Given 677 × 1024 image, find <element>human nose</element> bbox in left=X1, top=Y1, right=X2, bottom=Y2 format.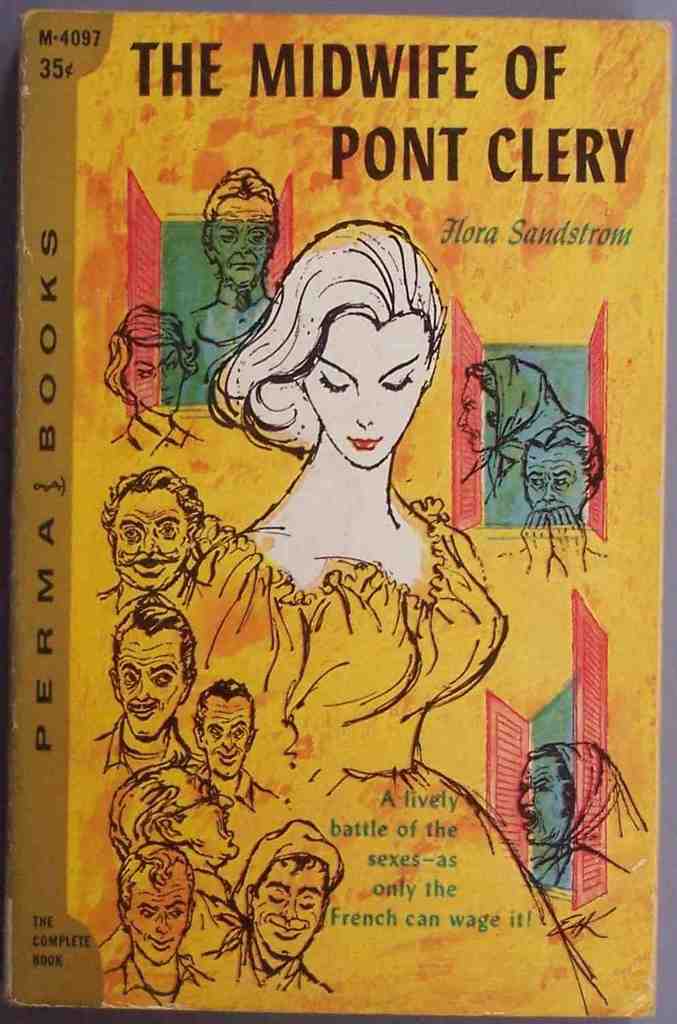
left=133, top=533, right=157, bottom=552.
